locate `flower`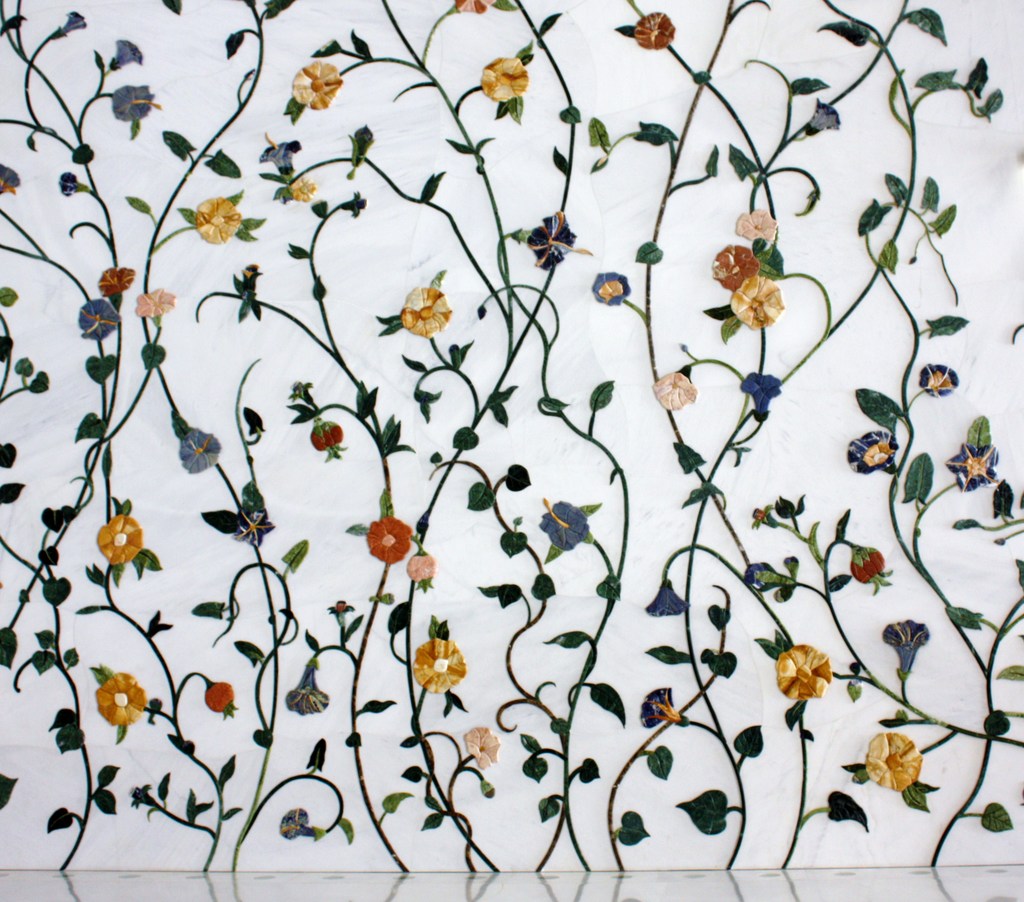
select_region(736, 211, 779, 245)
